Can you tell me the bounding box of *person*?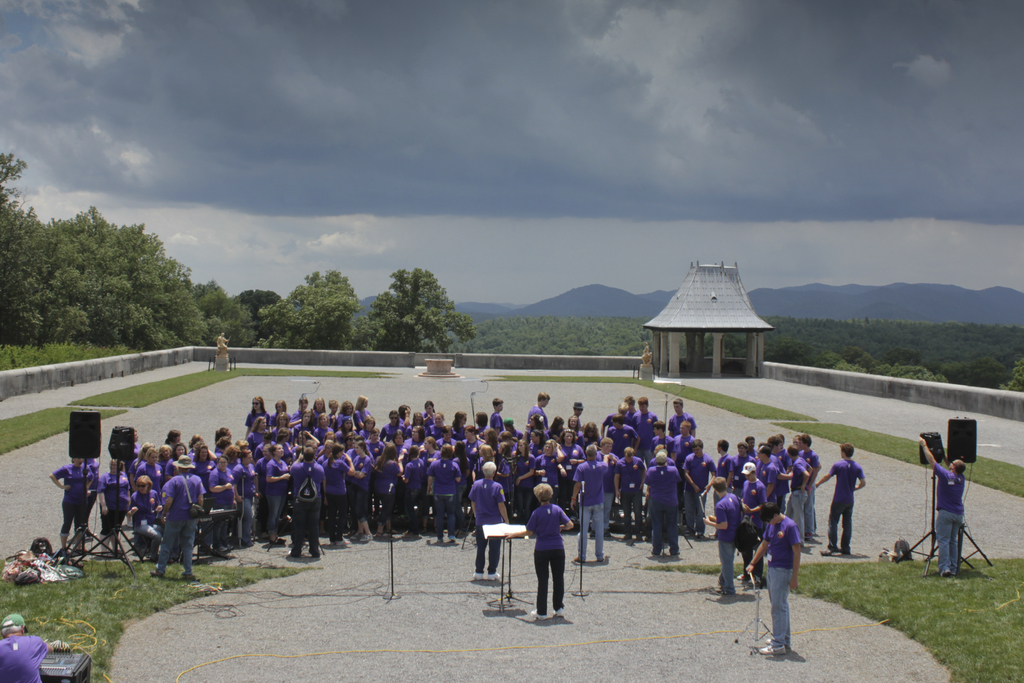
l=0, t=612, r=54, b=682.
